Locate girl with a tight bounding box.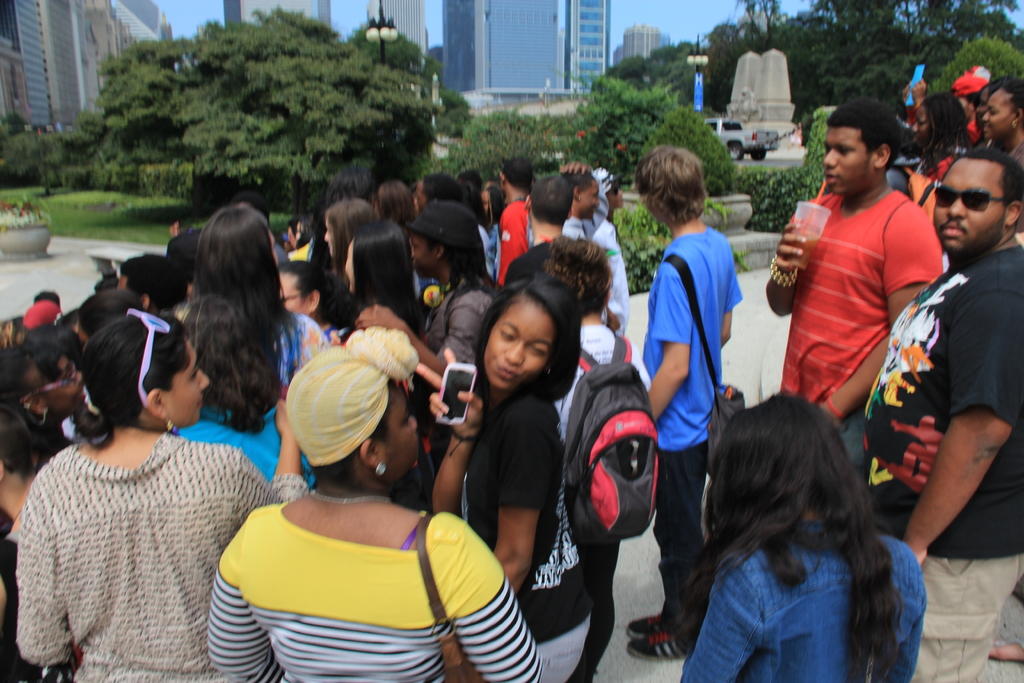
<box>343,220,415,344</box>.
